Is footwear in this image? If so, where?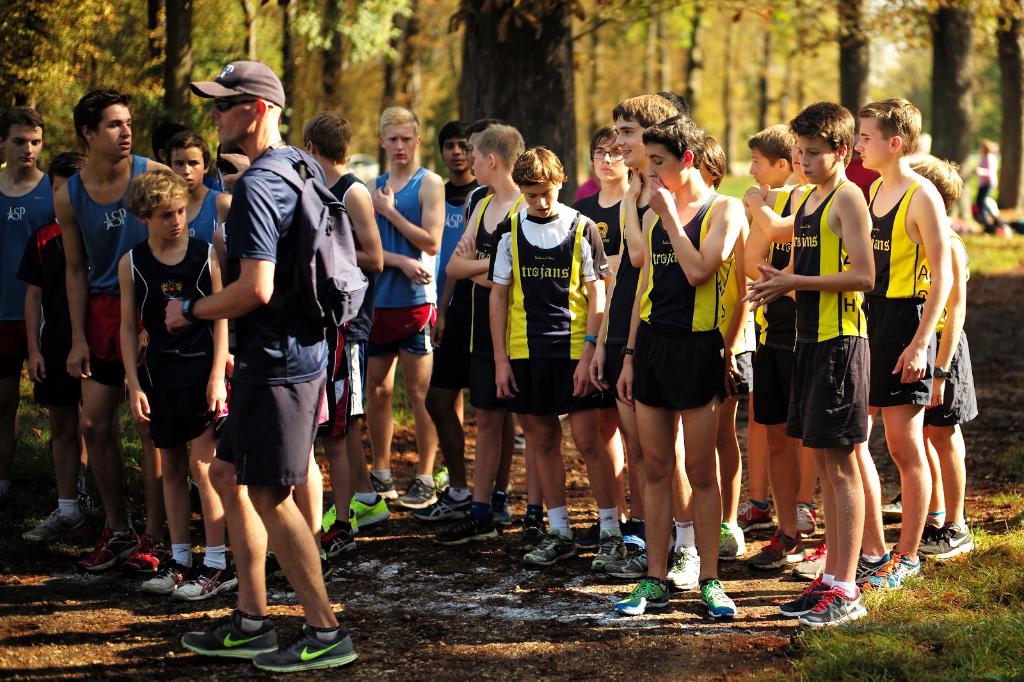
Yes, at 493,495,514,523.
